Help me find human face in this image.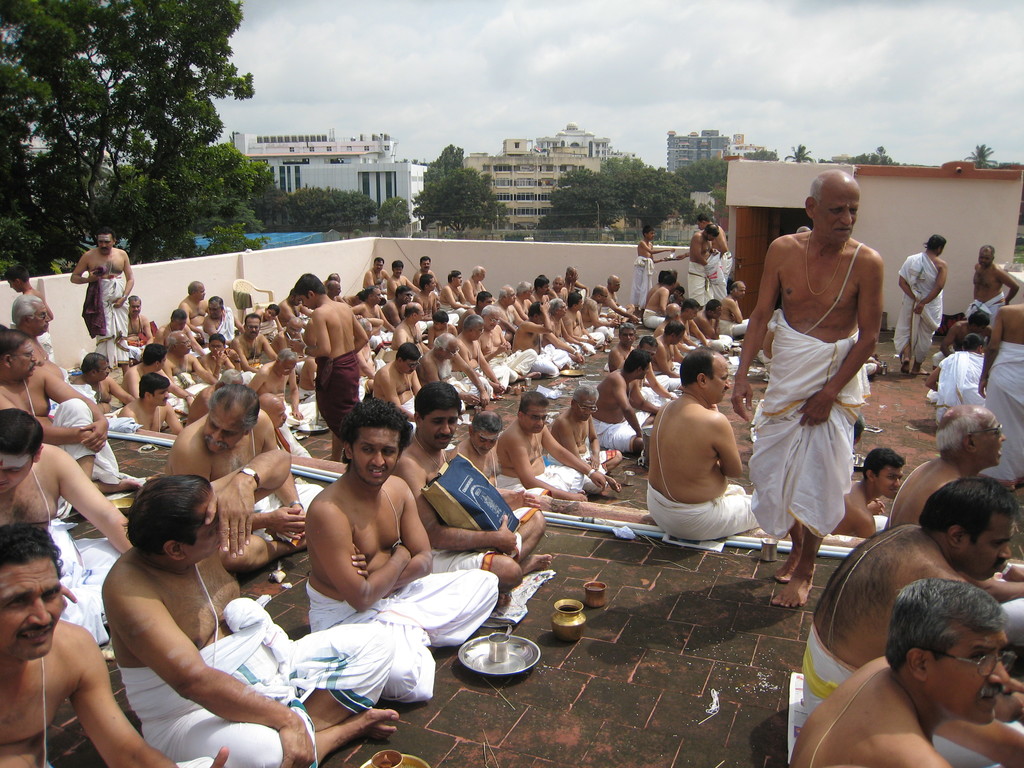
Found it: <box>100,236,112,254</box>.
